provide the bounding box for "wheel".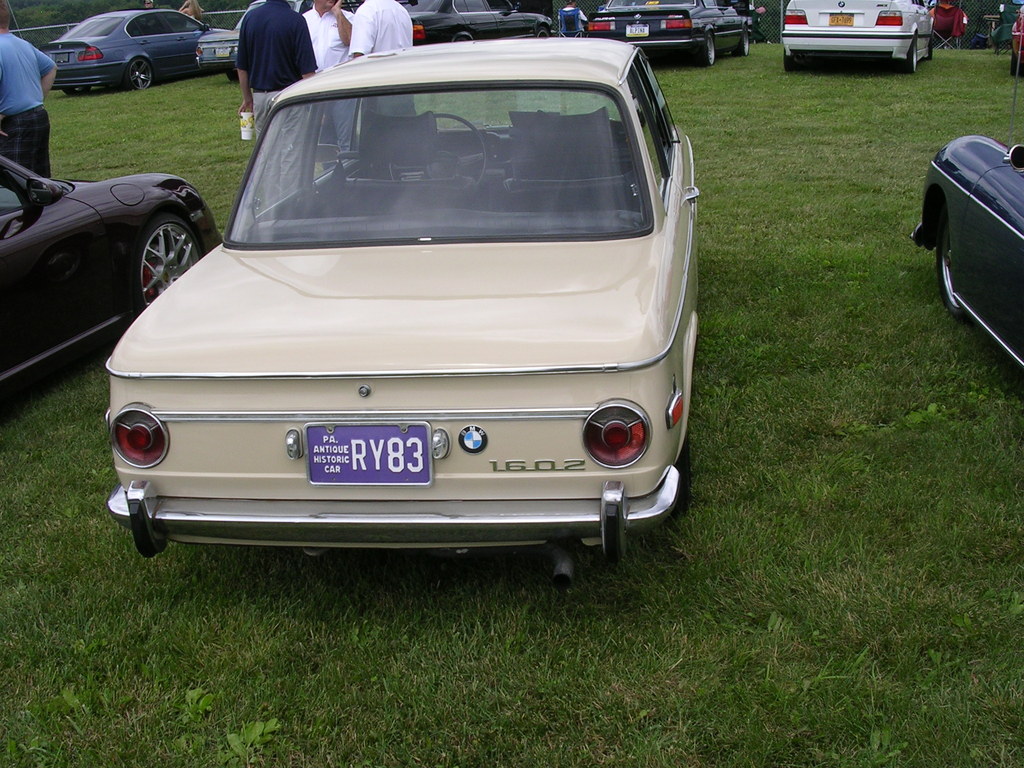
940, 214, 968, 310.
